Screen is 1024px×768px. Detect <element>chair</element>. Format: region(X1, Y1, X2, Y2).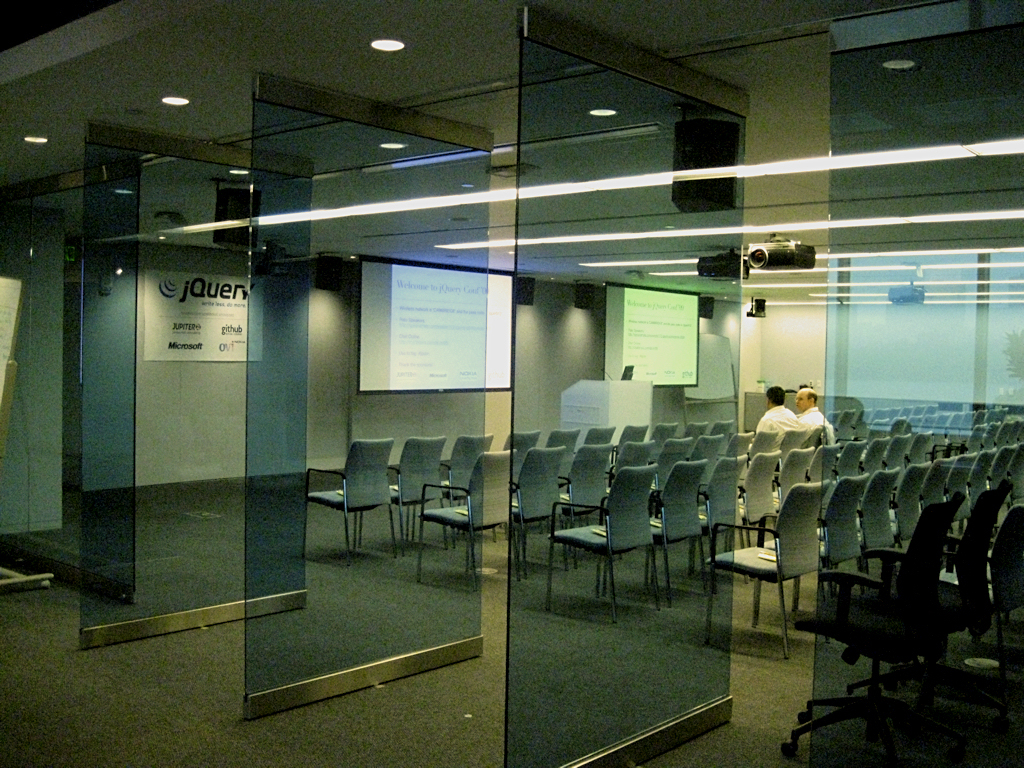
region(868, 435, 890, 460).
